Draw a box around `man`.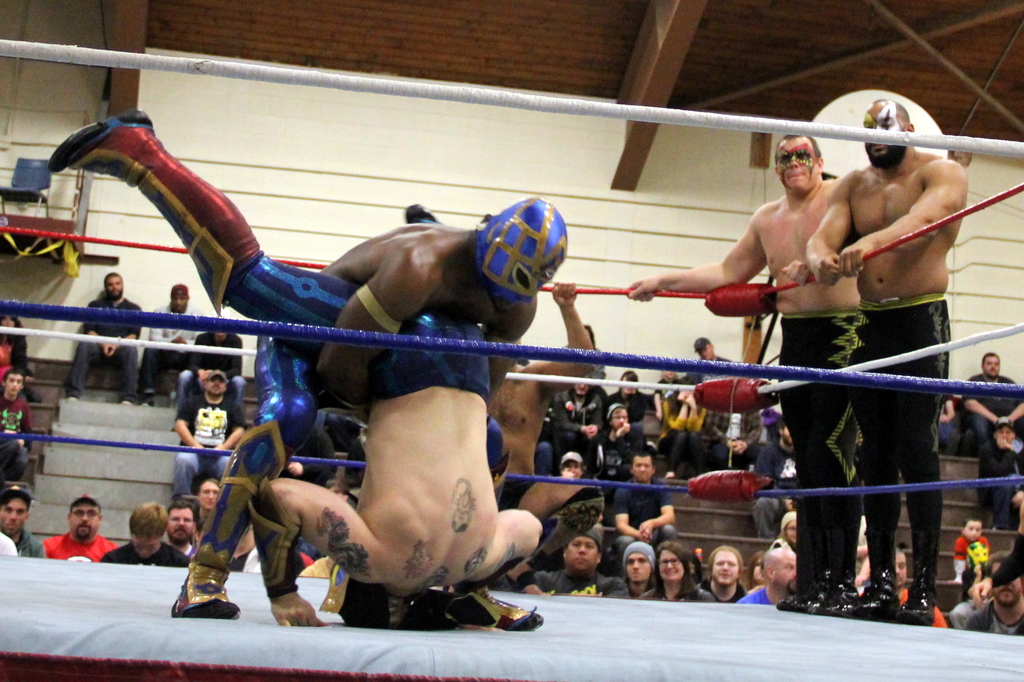
(970, 553, 1023, 640).
